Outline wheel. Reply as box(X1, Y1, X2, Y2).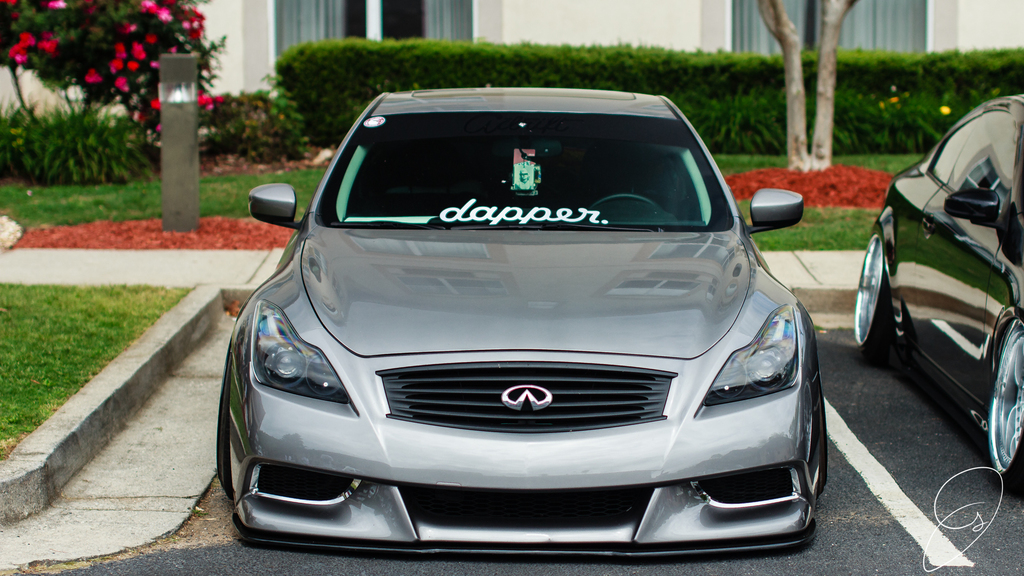
box(985, 321, 1023, 494).
